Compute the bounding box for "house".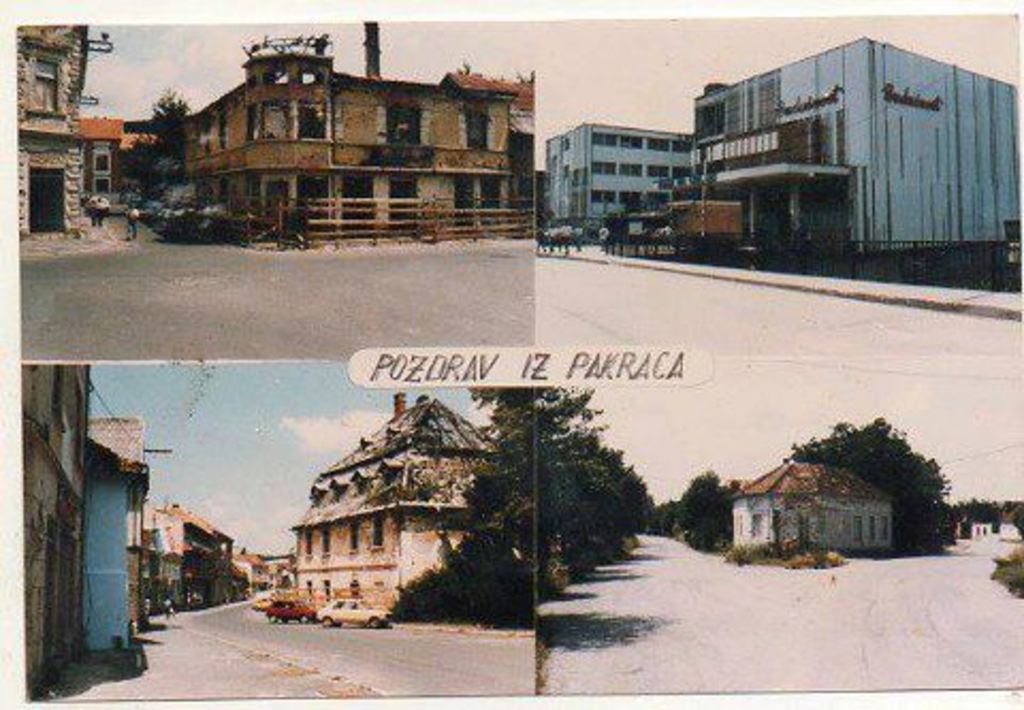
pyautogui.locateOnScreen(657, 17, 1022, 252).
